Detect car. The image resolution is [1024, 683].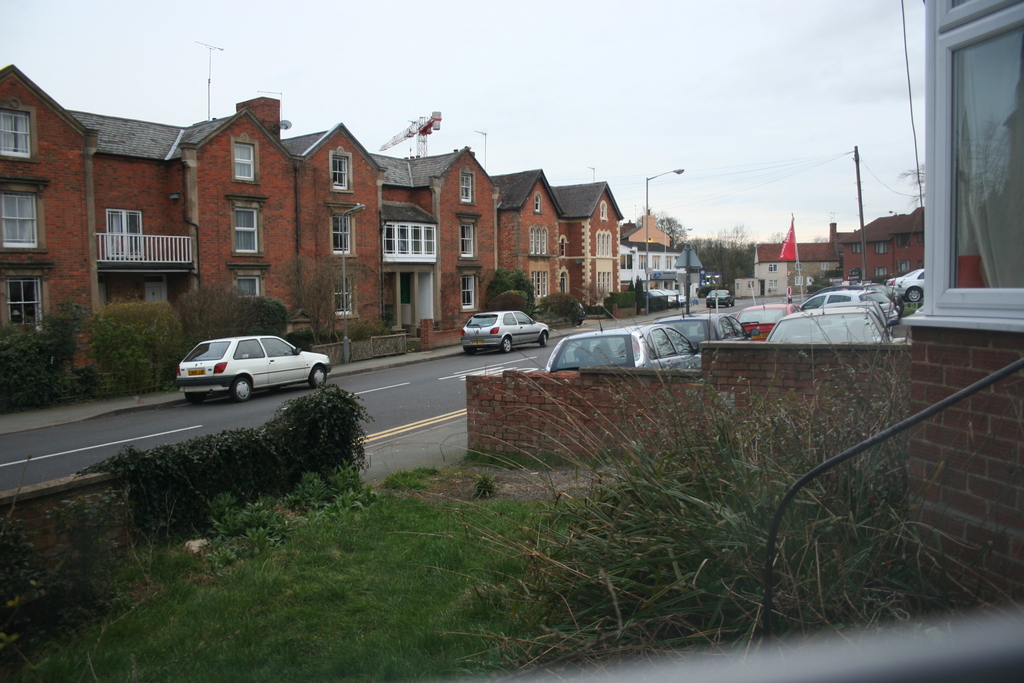
[681,292,690,300].
